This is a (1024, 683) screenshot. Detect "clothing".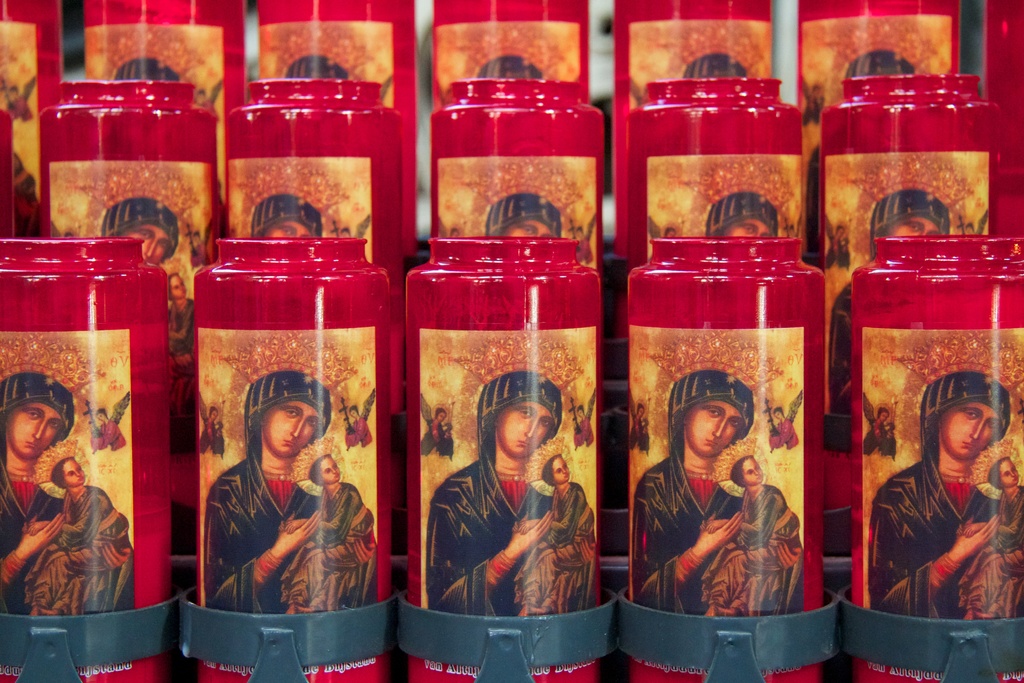
bbox=(796, 84, 815, 124).
